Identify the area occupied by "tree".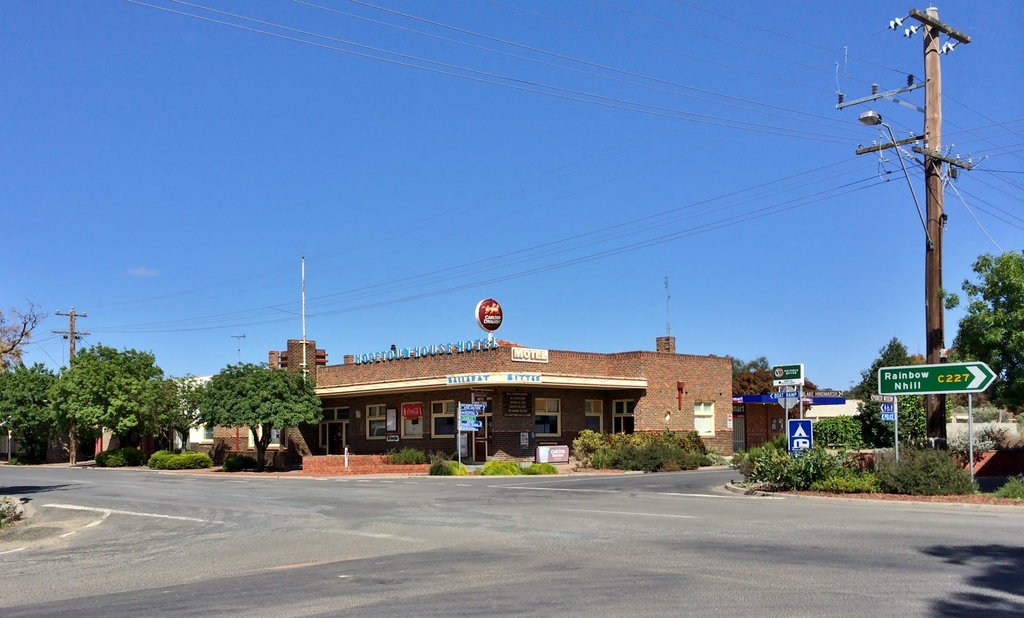
Area: (x1=0, y1=298, x2=53, y2=461).
